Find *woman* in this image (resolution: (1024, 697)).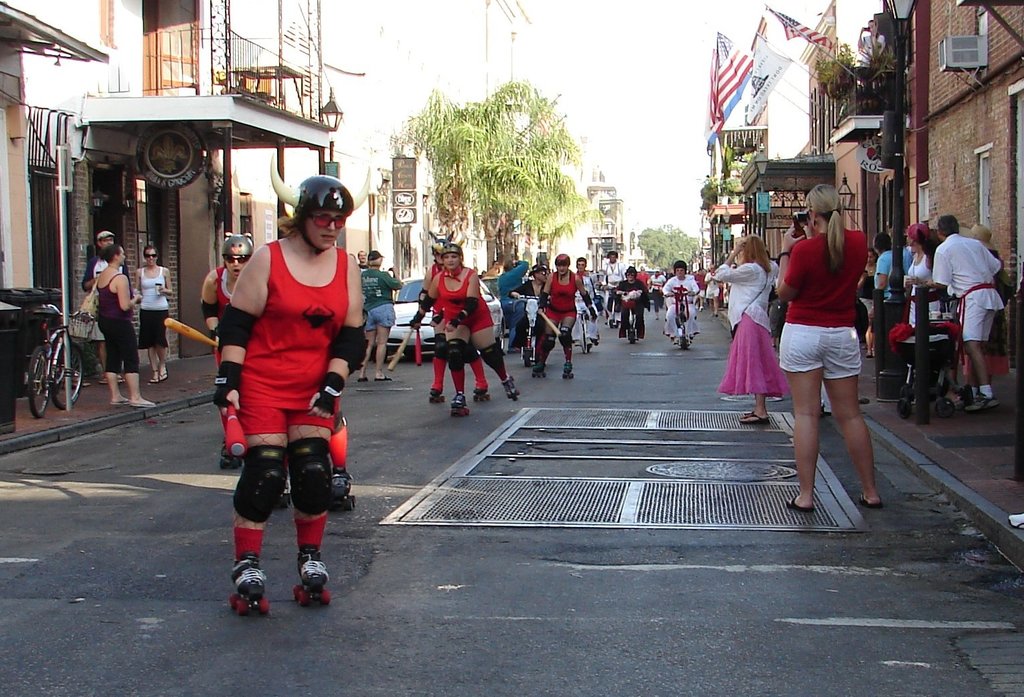
133 241 175 387.
